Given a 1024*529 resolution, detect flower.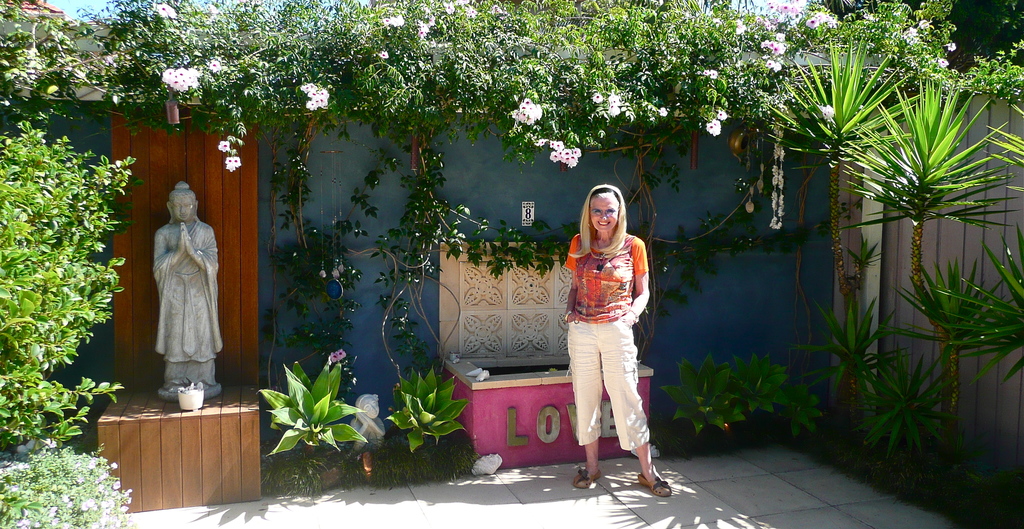
(701, 69, 707, 75).
